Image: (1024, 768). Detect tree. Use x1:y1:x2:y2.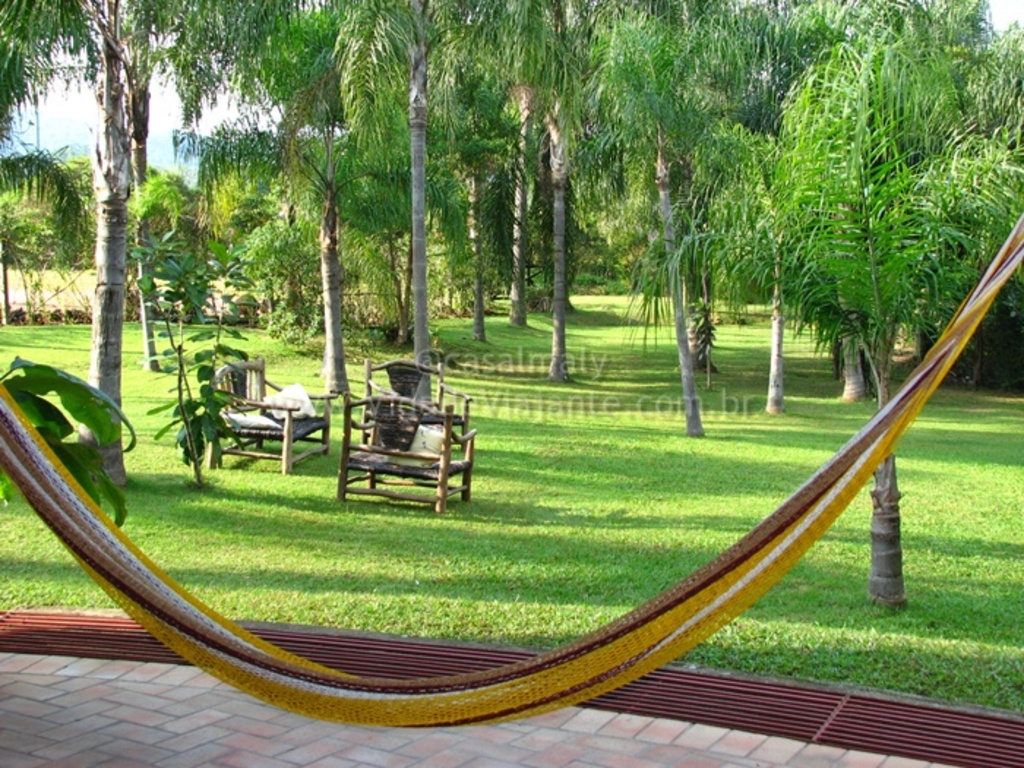
429:3:556:342.
